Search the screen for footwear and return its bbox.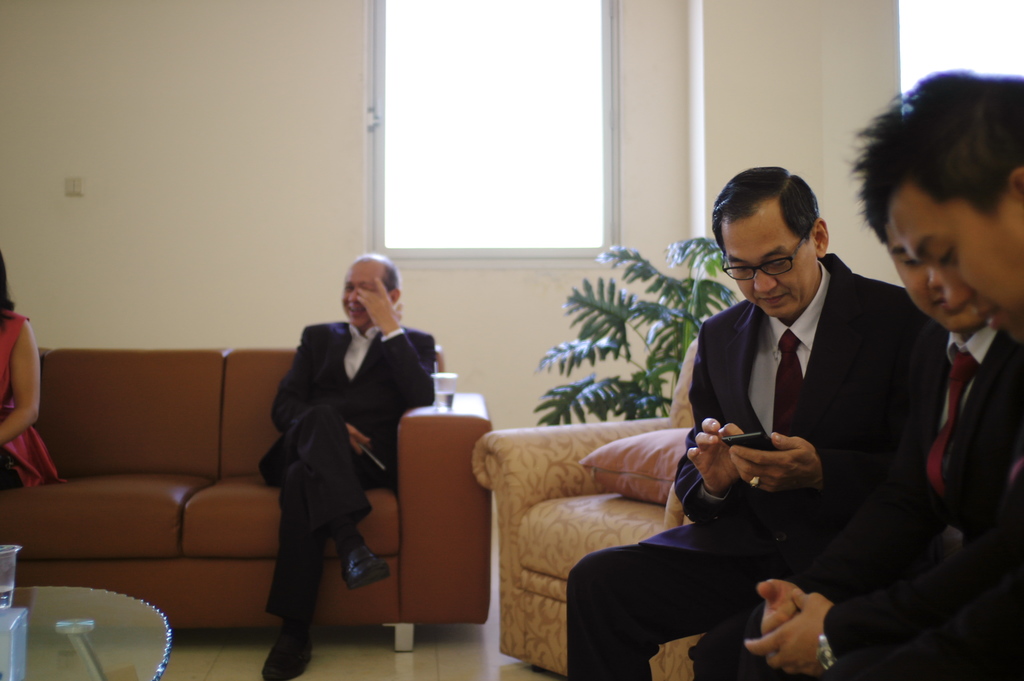
Found: pyautogui.locateOnScreen(255, 625, 307, 677).
